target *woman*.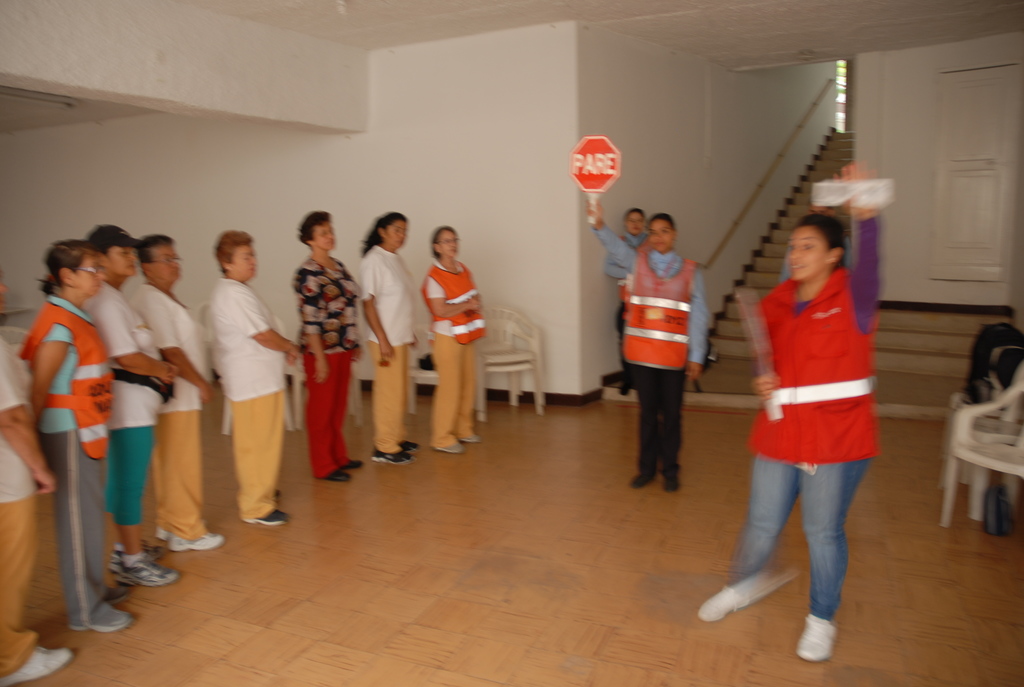
Target region: detection(585, 191, 711, 496).
